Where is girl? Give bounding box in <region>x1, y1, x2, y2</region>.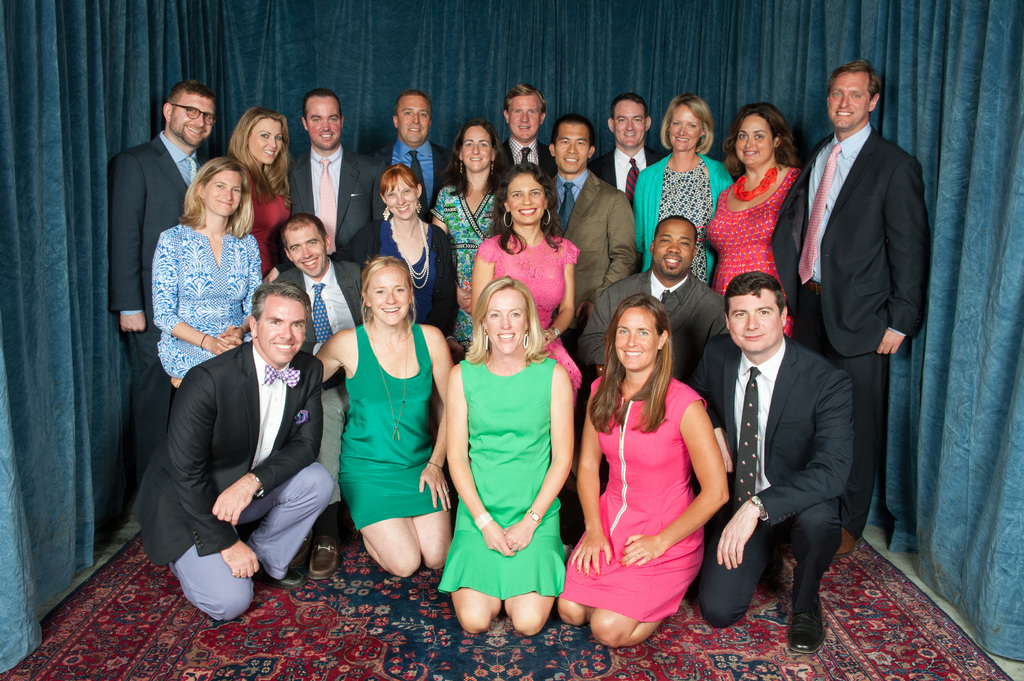
<region>314, 259, 452, 578</region>.
